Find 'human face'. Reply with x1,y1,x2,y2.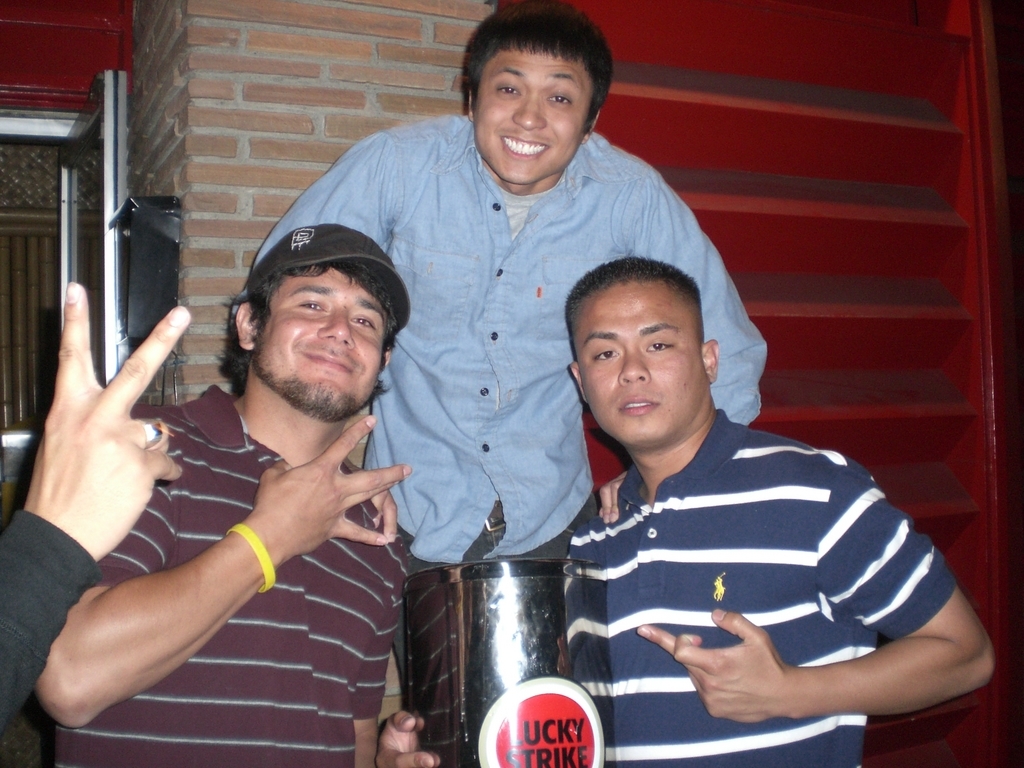
260,268,395,420.
